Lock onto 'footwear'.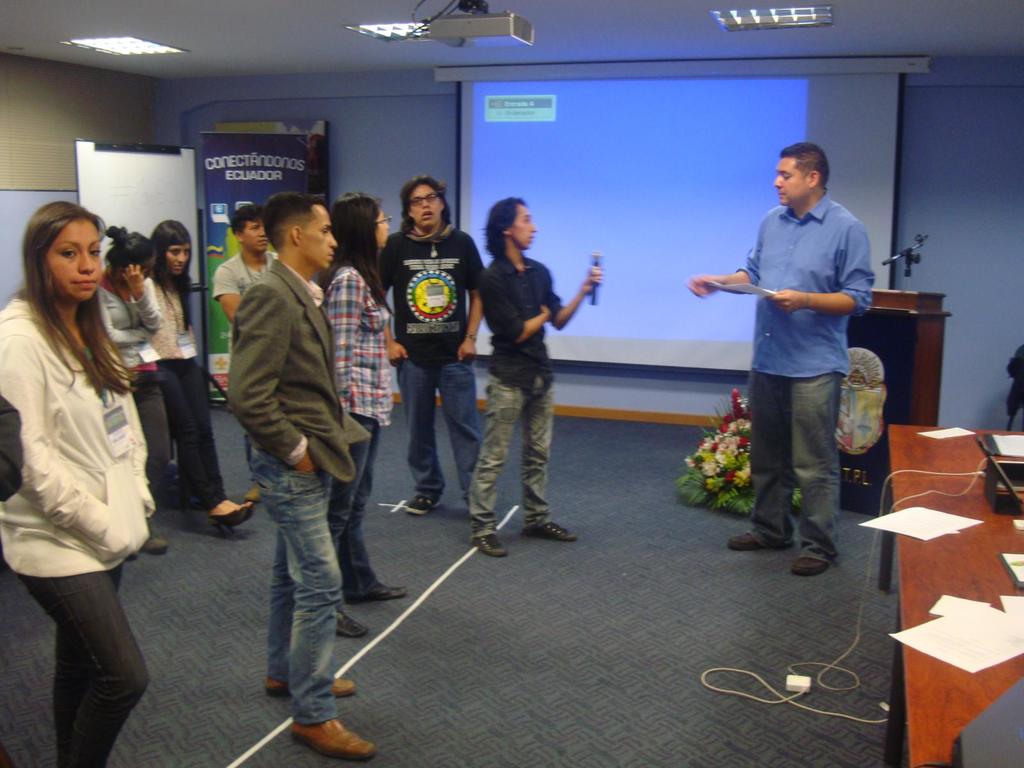
Locked: (left=408, top=495, right=439, bottom=513).
